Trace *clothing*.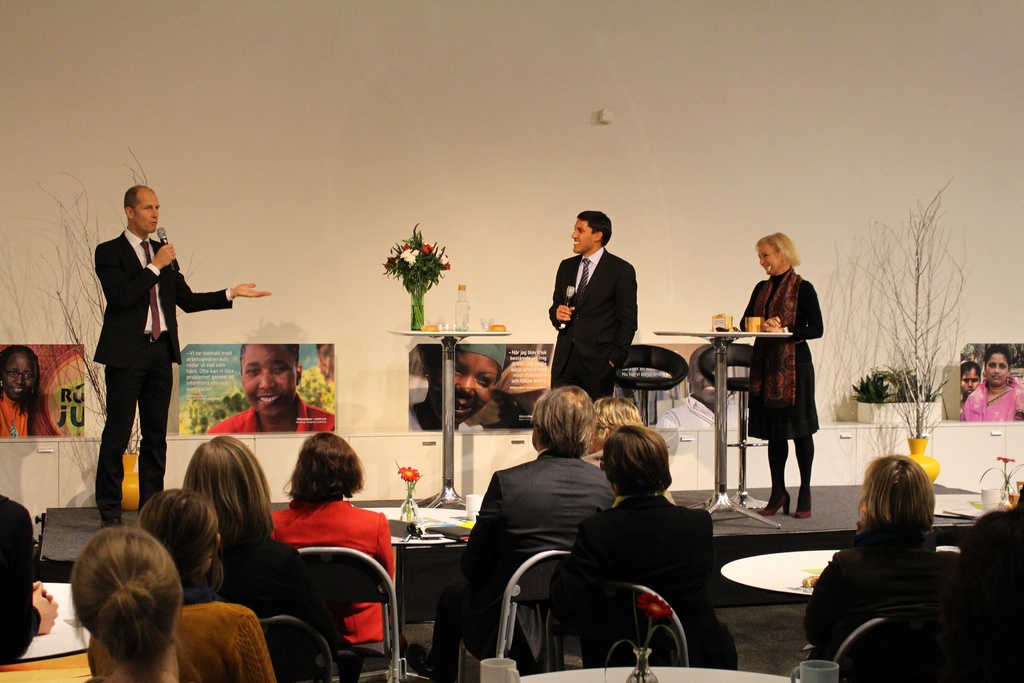
Traced to detection(0, 385, 33, 439).
